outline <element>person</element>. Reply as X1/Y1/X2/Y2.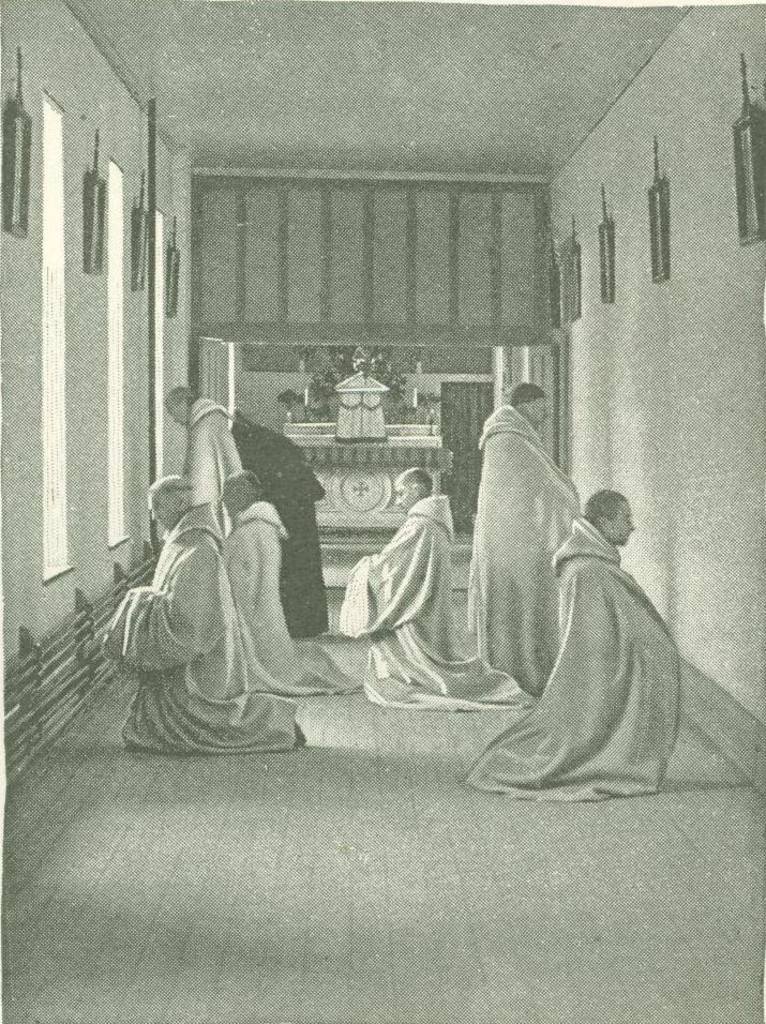
164/376/249/527.
